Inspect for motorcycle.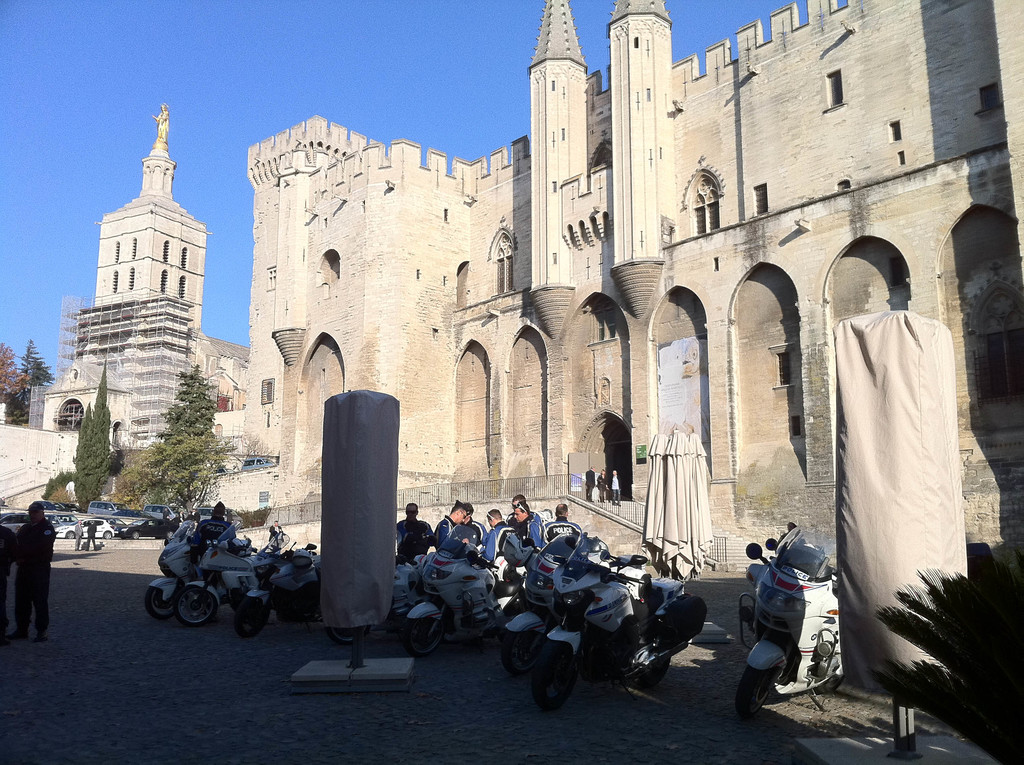
Inspection: bbox=[400, 523, 529, 661].
